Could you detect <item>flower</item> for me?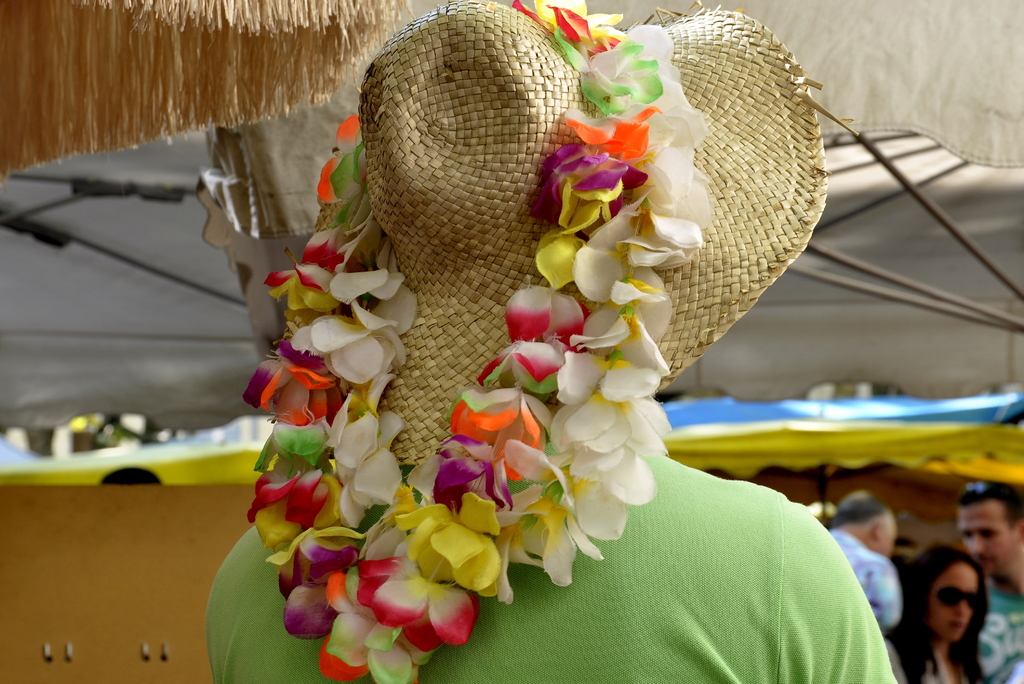
Detection result: <box>388,497,515,612</box>.
